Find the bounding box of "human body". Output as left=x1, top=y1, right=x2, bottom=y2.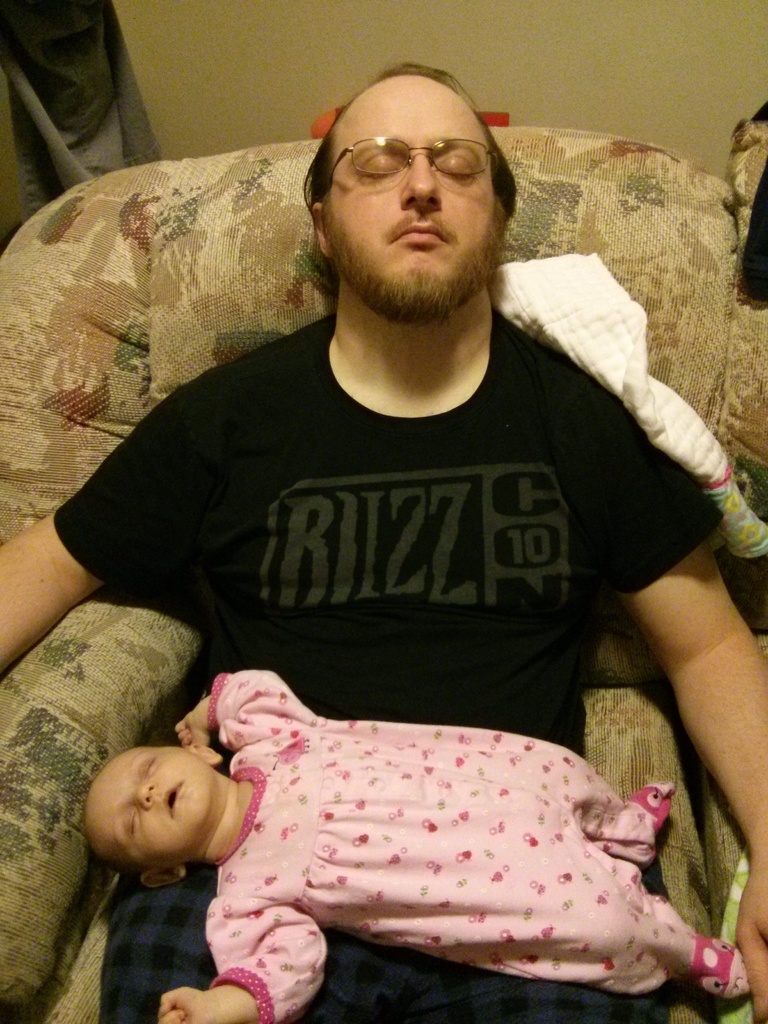
left=79, top=671, right=752, bottom=1023.
